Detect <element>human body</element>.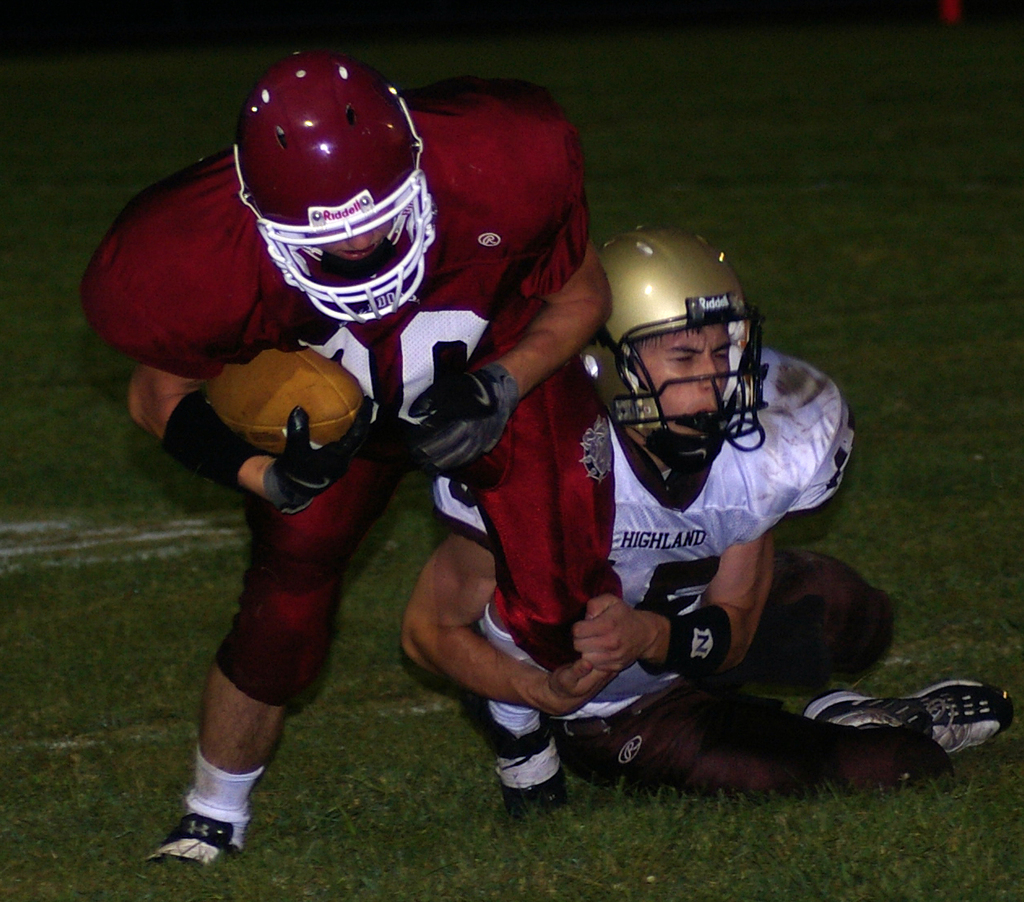
Detected at Rect(112, 58, 635, 847).
